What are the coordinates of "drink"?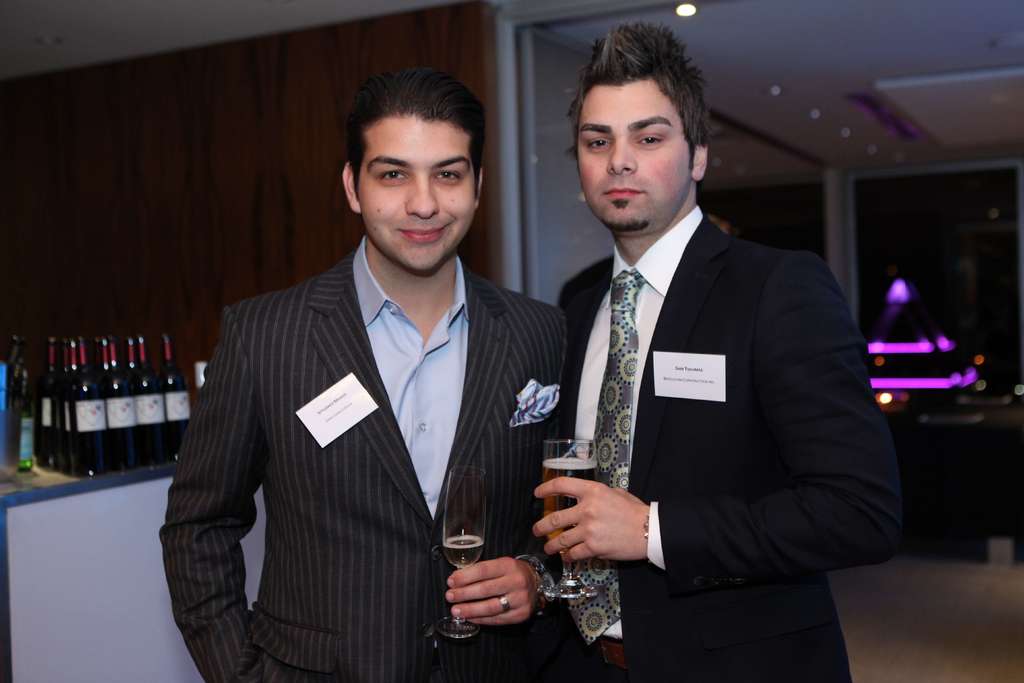
region(443, 544, 479, 572).
